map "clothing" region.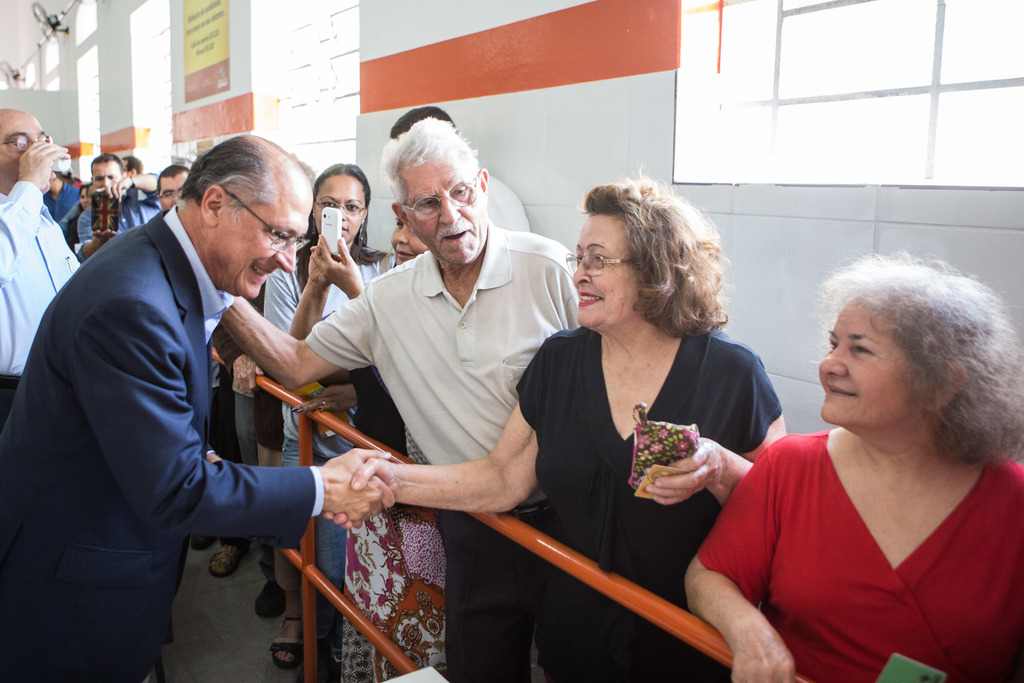
Mapped to 314/215/586/494.
